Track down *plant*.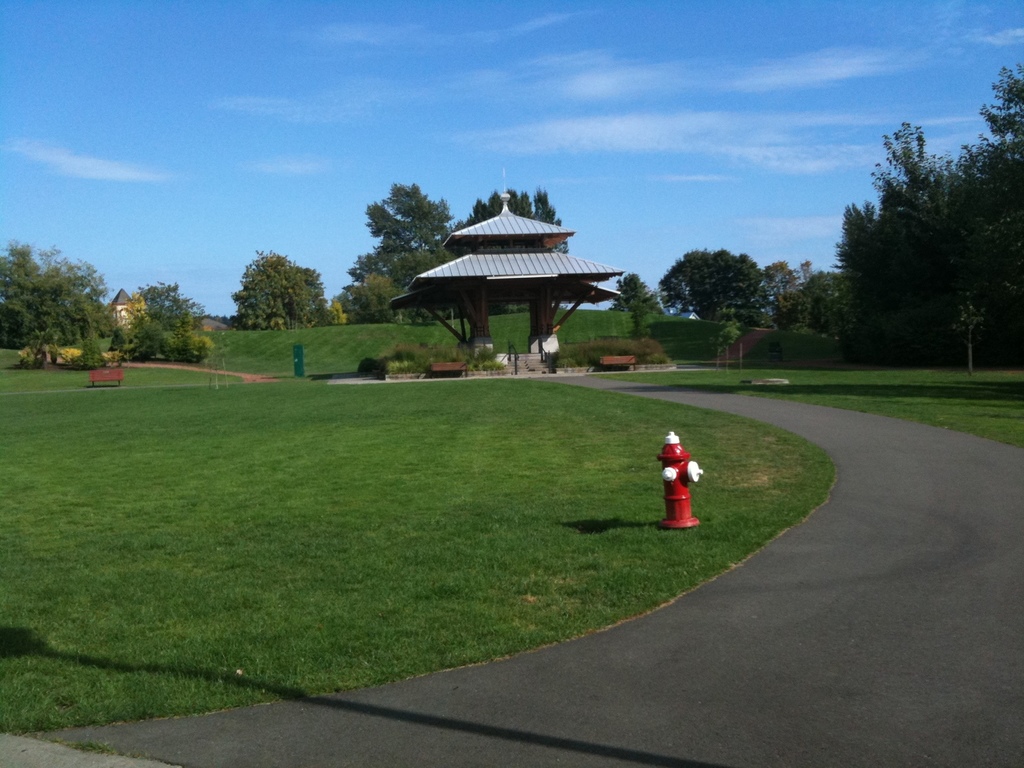
Tracked to (left=0, top=332, right=833, bottom=734).
